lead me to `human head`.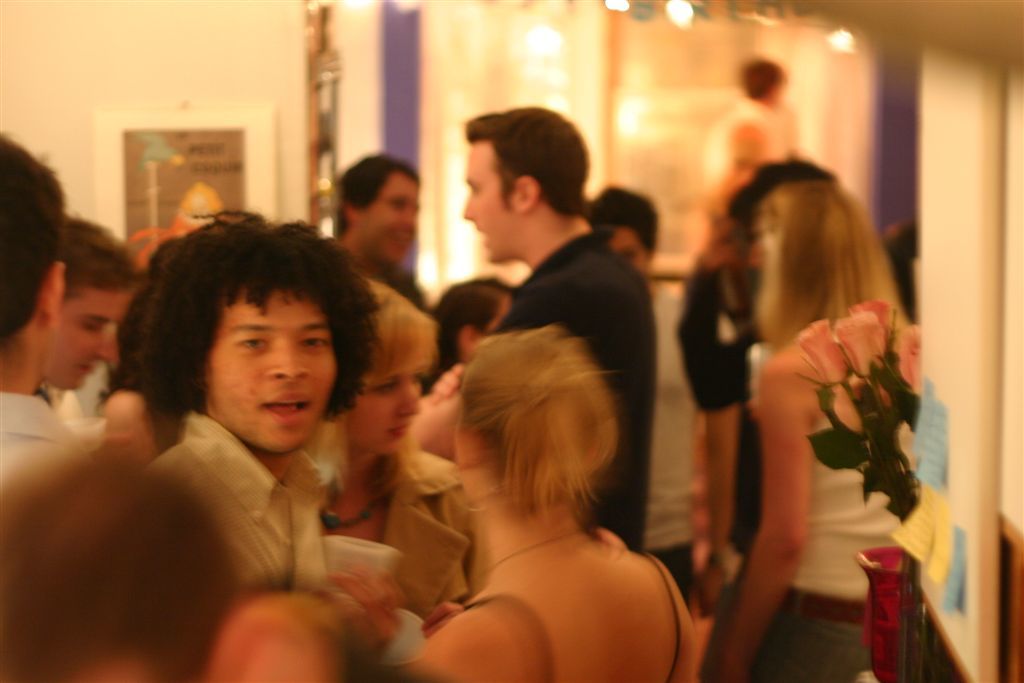
Lead to <bbox>127, 221, 371, 451</bbox>.
